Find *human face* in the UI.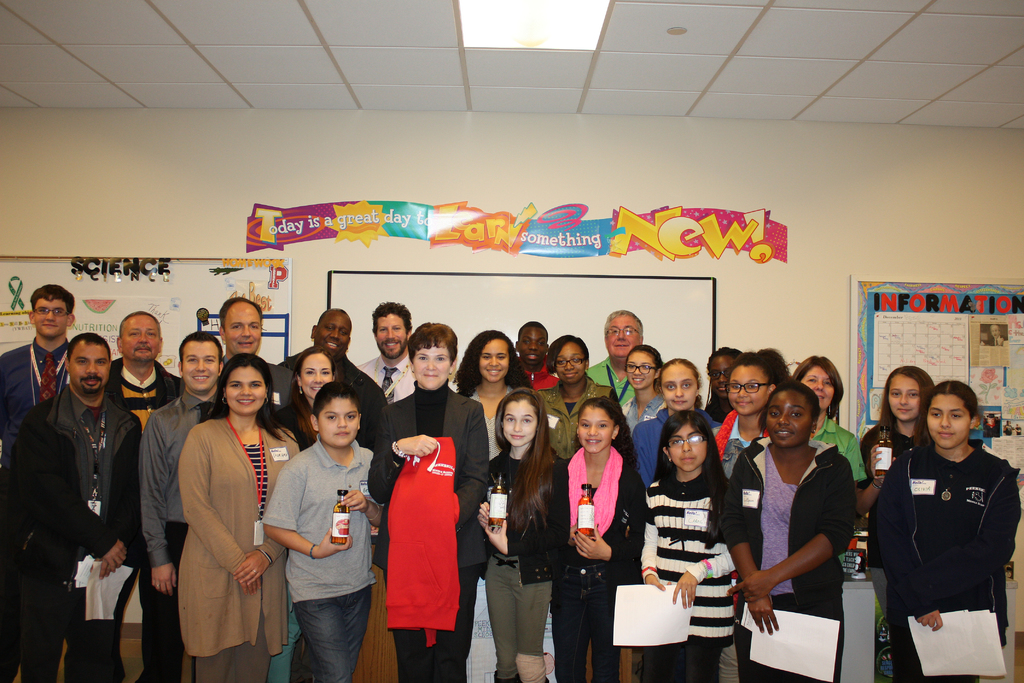
UI element at bbox(578, 408, 612, 449).
